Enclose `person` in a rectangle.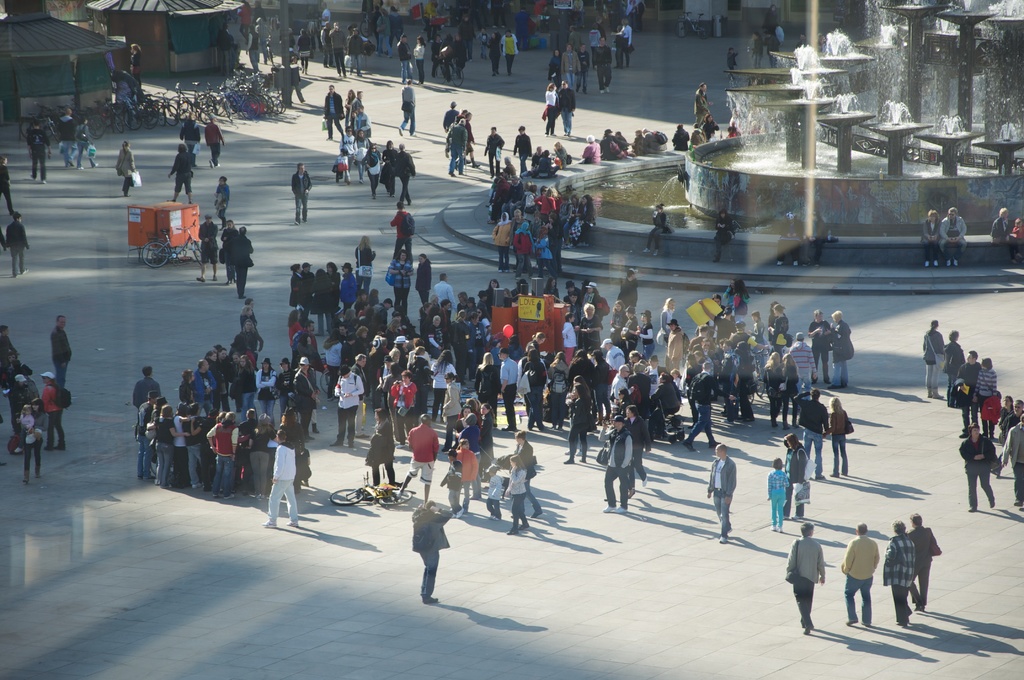
detection(296, 29, 311, 72).
